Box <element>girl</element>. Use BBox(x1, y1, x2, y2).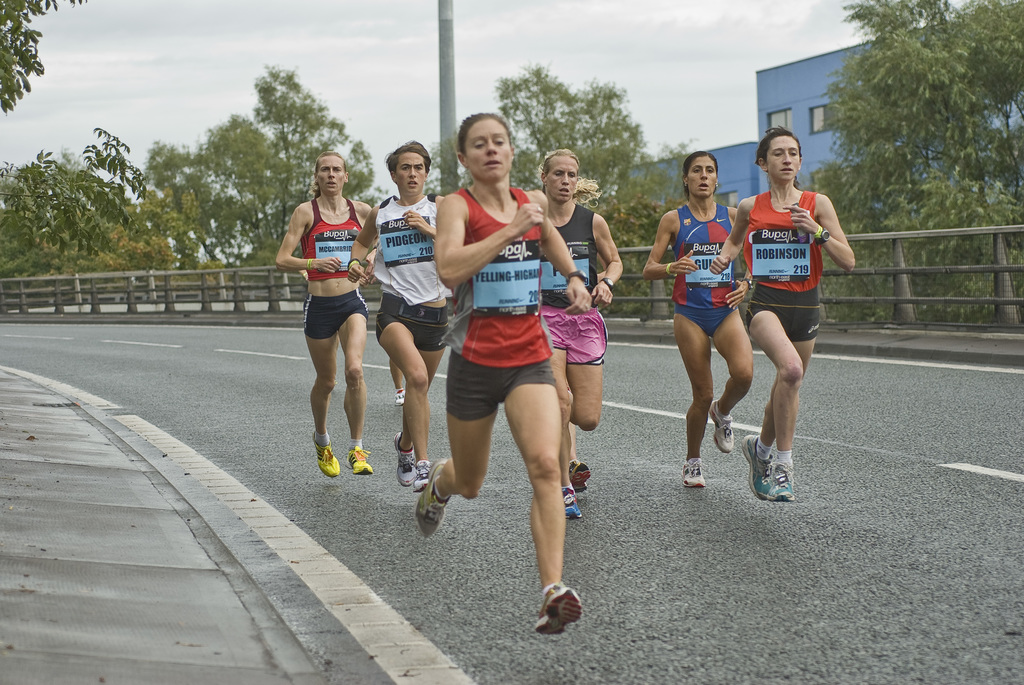
BBox(709, 126, 857, 507).
